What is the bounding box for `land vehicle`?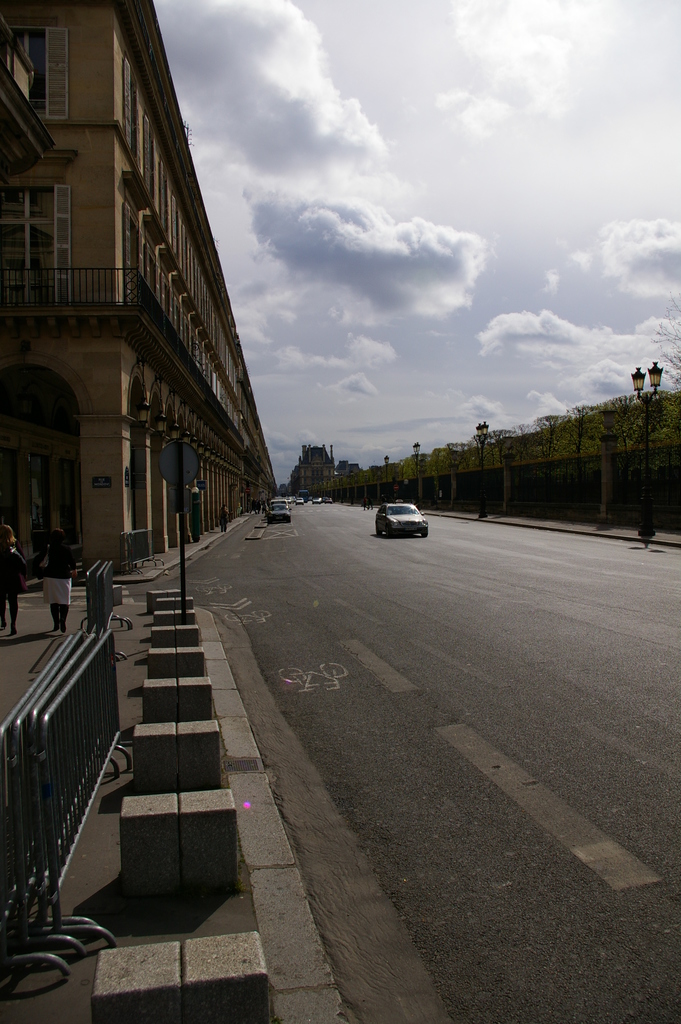
[366, 493, 434, 542].
